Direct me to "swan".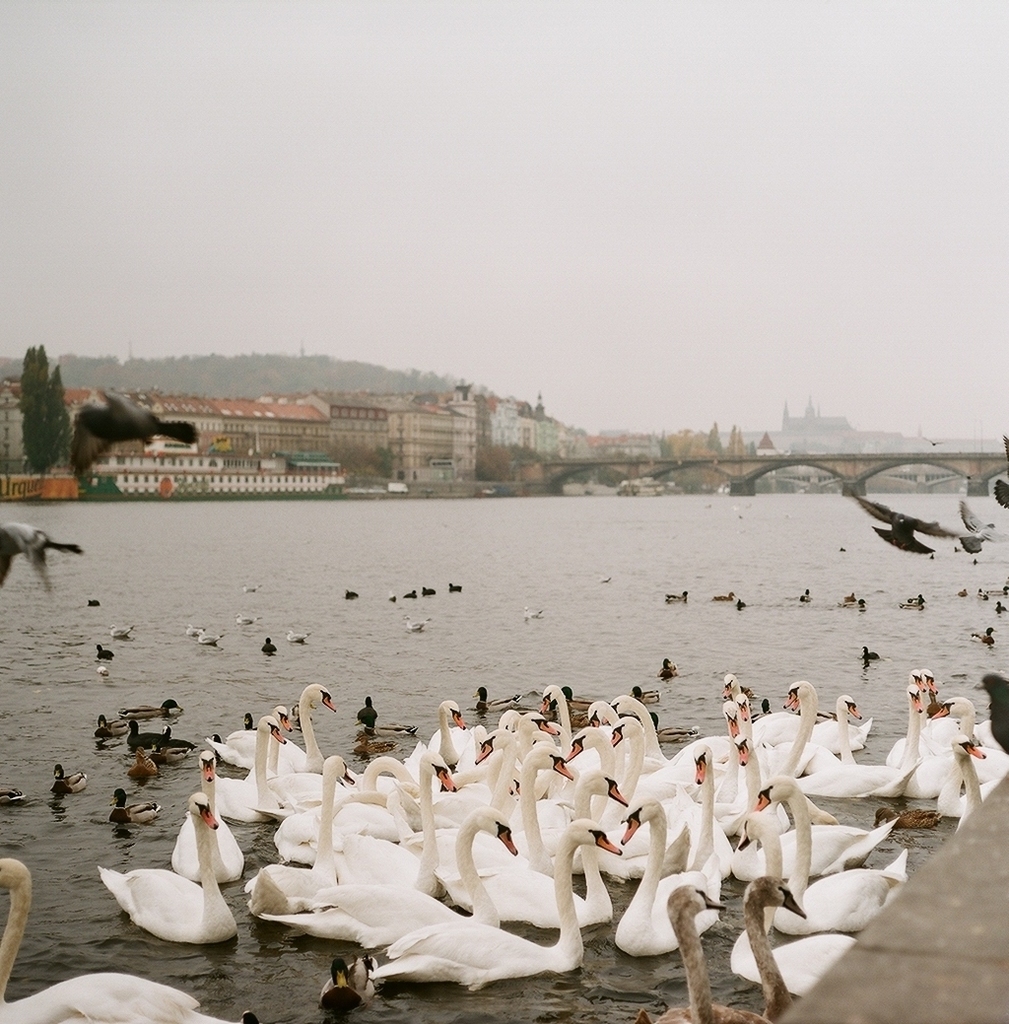
Direction: pyautogui.locateOnScreen(0, 785, 26, 811).
